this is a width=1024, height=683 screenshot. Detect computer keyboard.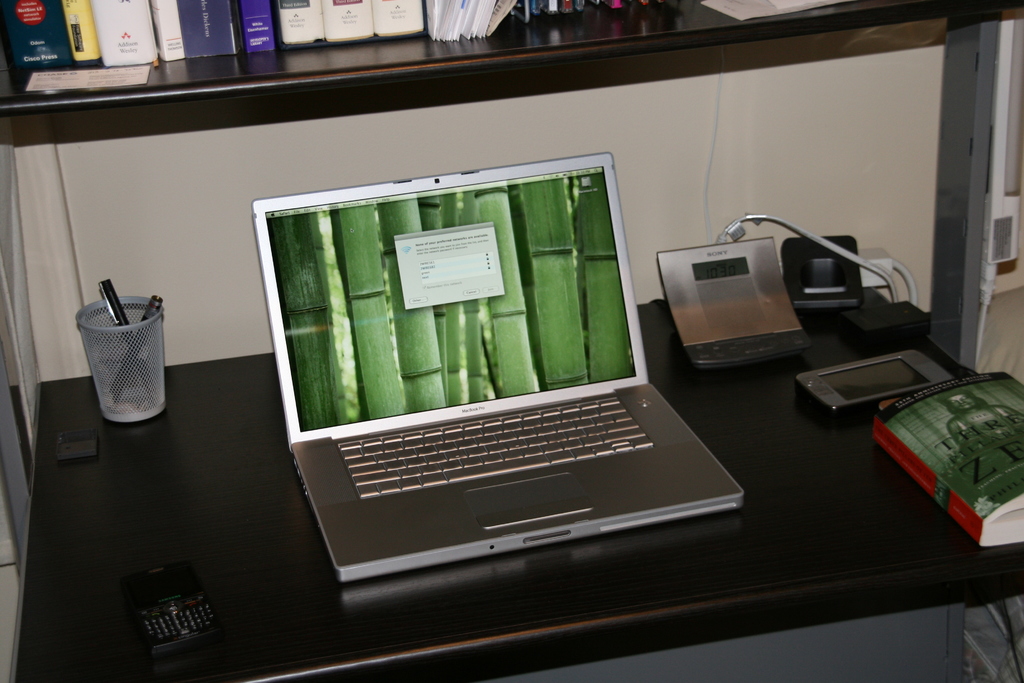
(335, 391, 656, 504).
